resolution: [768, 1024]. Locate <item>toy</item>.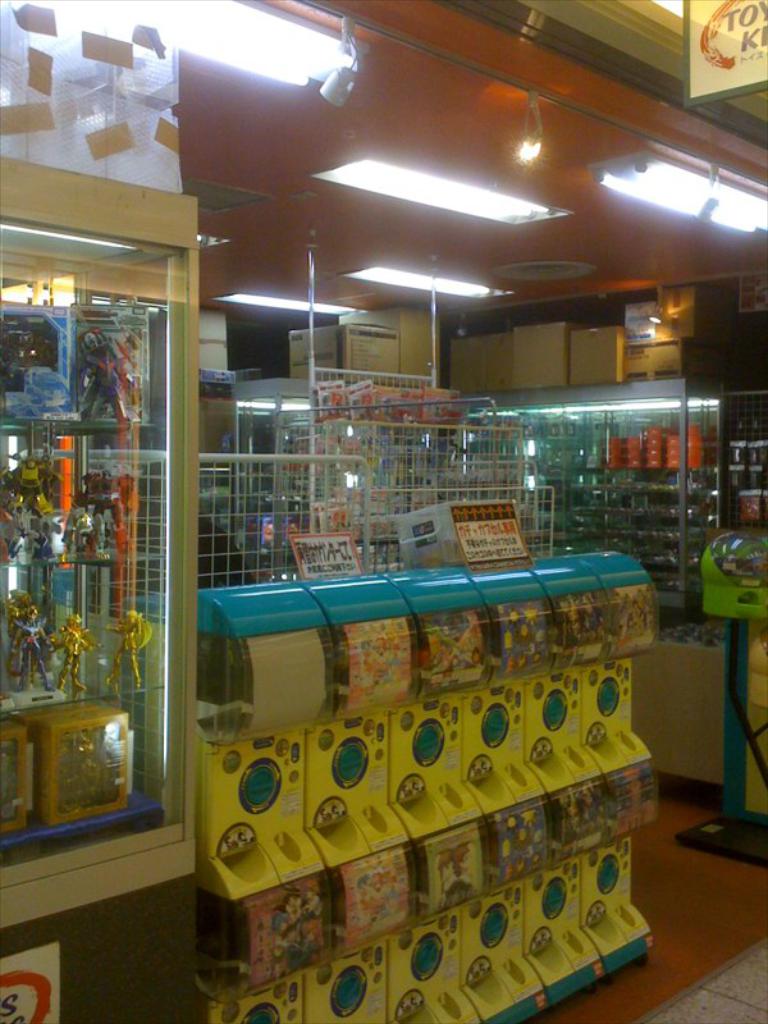
x1=0, y1=589, x2=37, y2=640.
